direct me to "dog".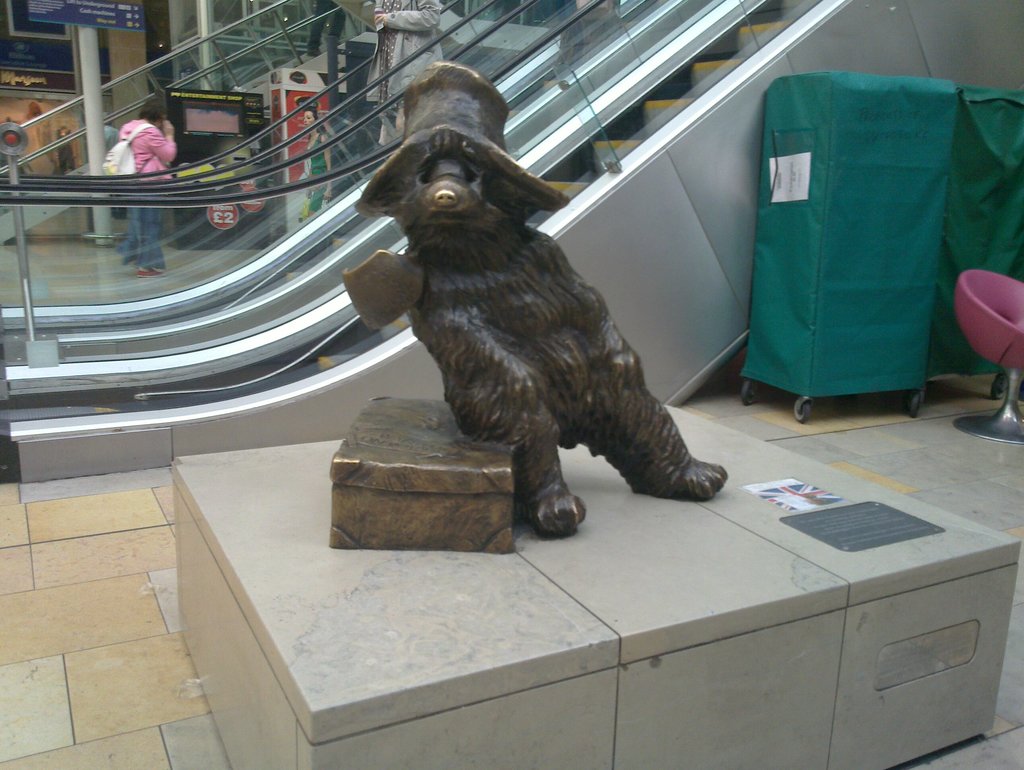
Direction: region(343, 58, 727, 541).
